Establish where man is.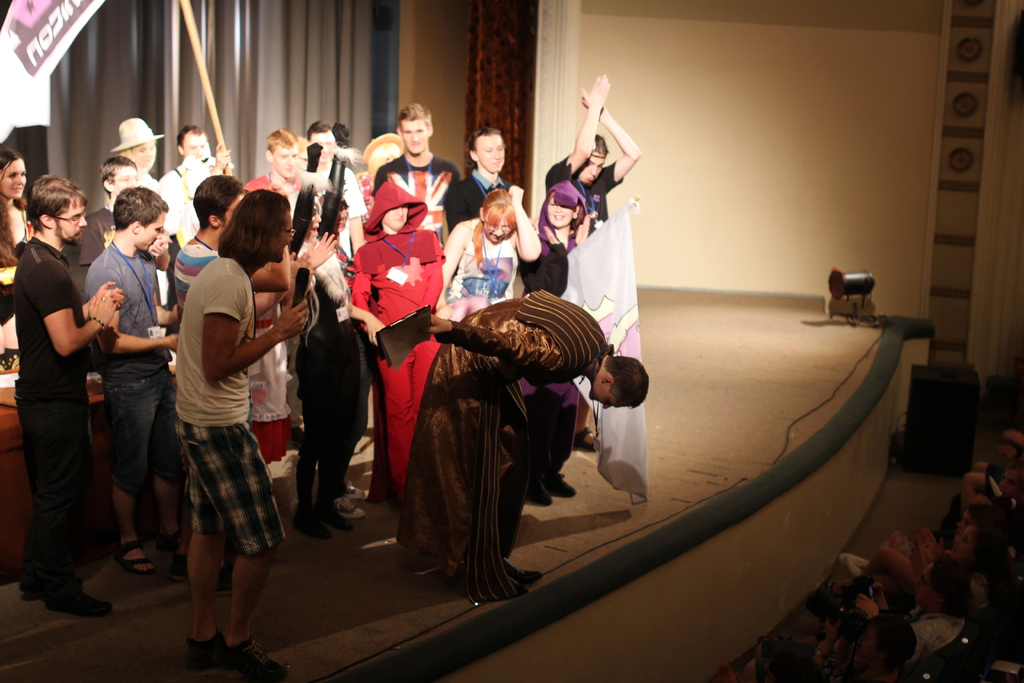
Established at locate(12, 176, 124, 616).
